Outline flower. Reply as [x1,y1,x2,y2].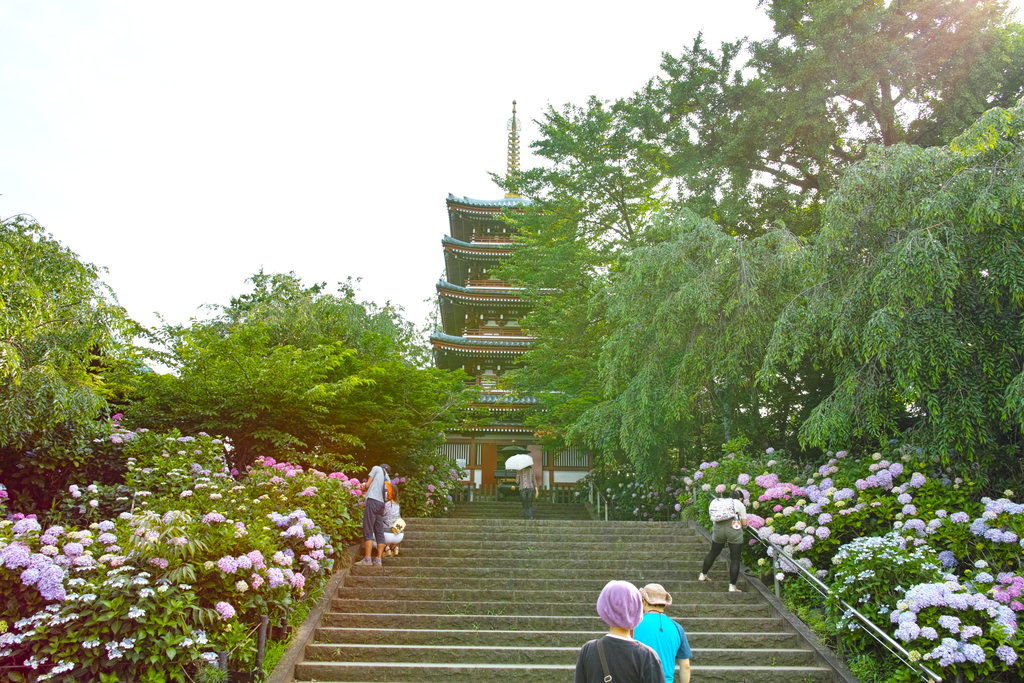
[428,461,434,472].
